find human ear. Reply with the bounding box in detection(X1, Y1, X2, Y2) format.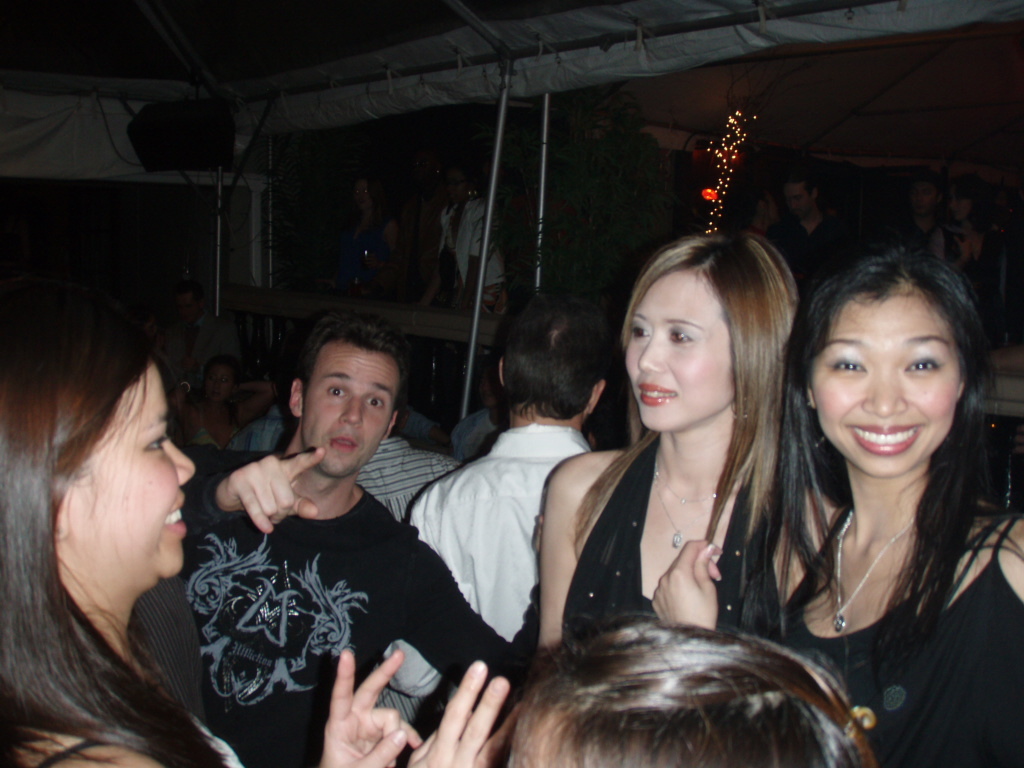
detection(49, 505, 69, 536).
